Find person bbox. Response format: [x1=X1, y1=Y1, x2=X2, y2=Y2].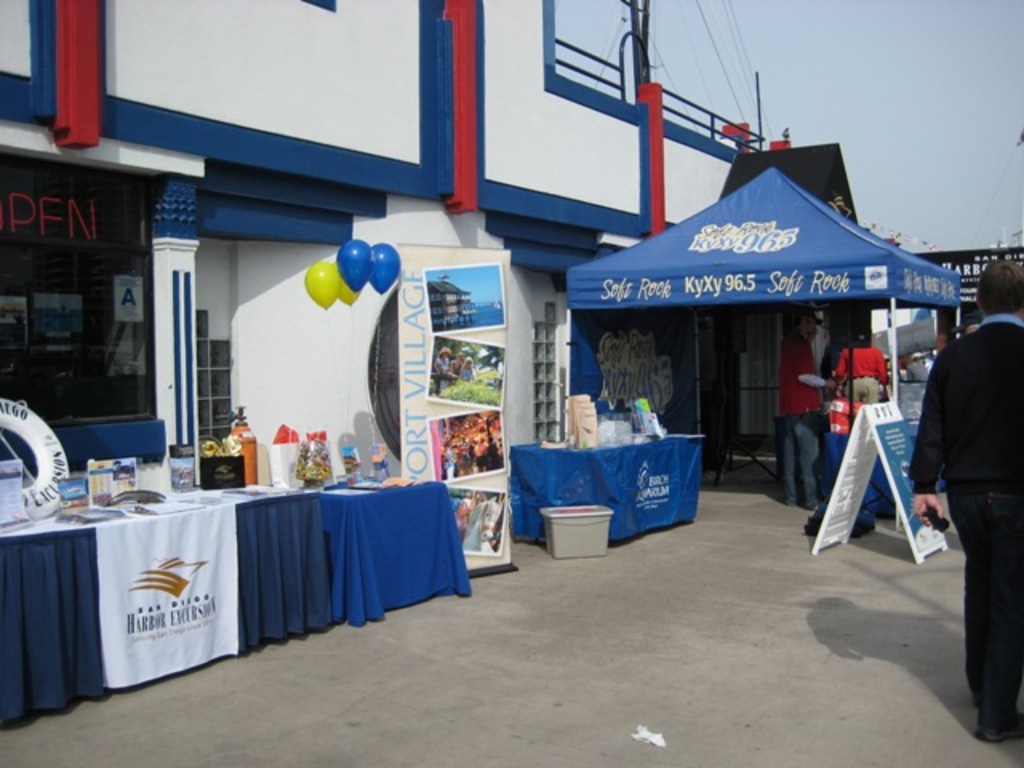
[x1=922, y1=269, x2=1018, y2=723].
